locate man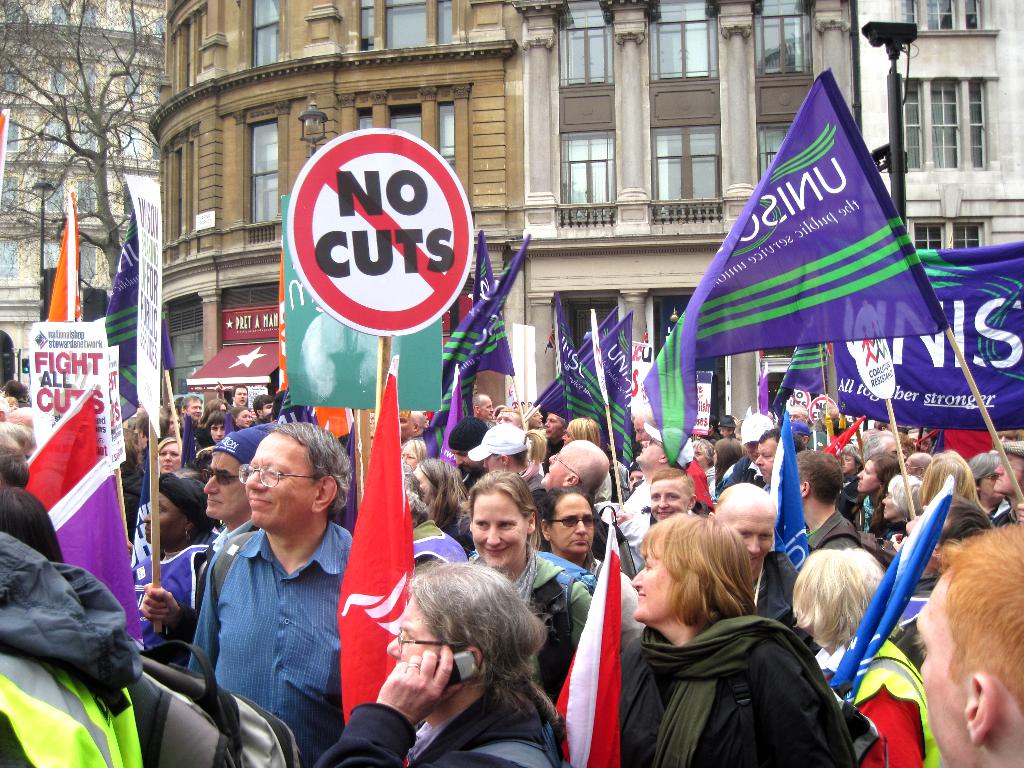
left=716, top=413, right=781, bottom=492
